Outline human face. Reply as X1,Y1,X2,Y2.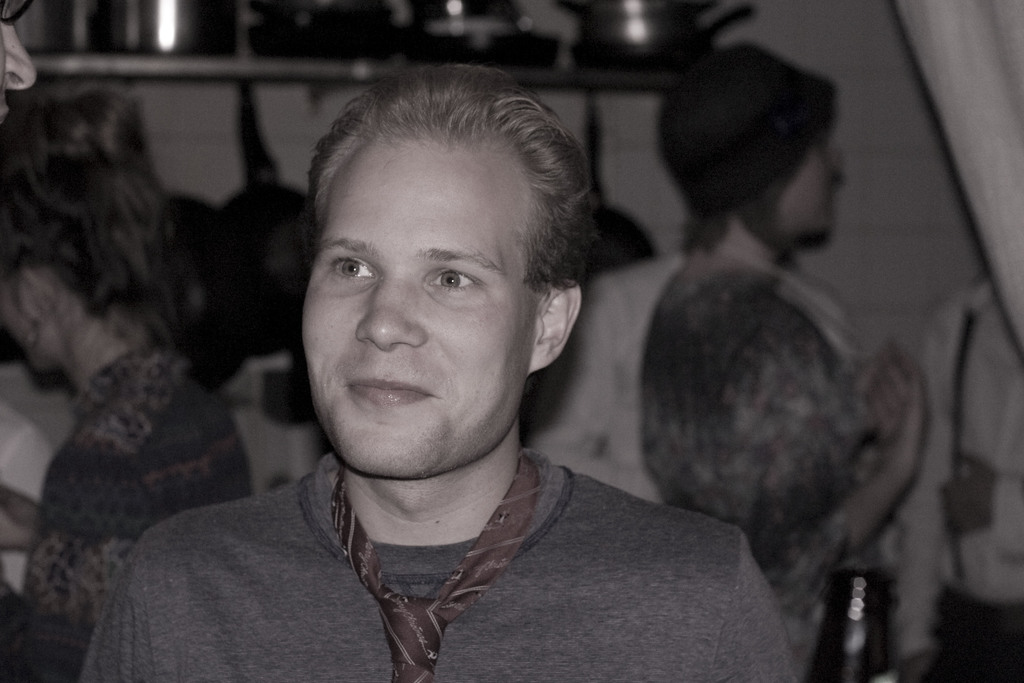
0,272,55,378.
